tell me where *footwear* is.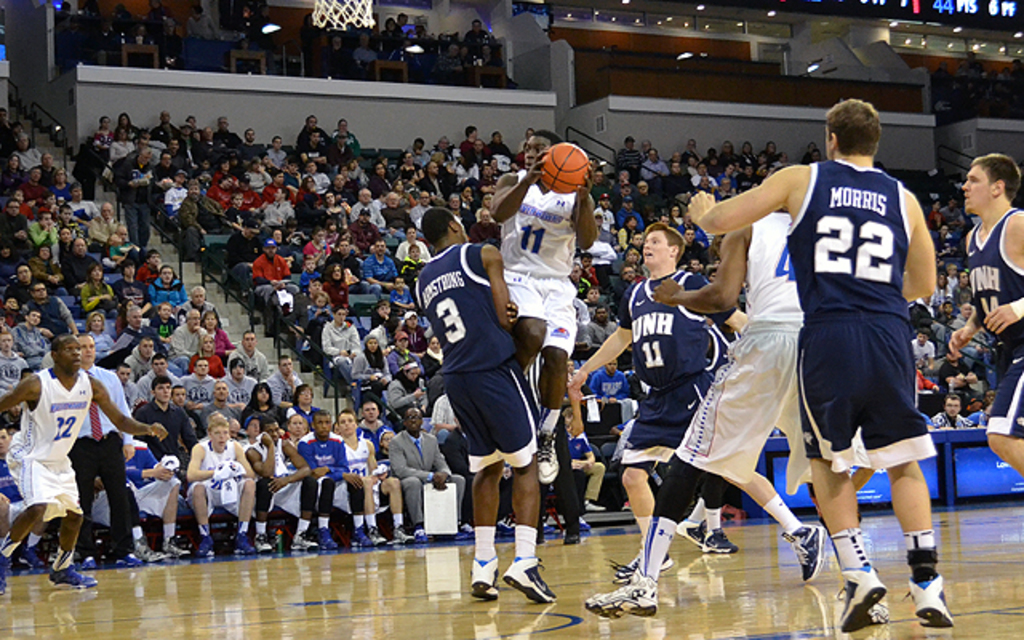
*footwear* is at [216, 533, 253, 554].
